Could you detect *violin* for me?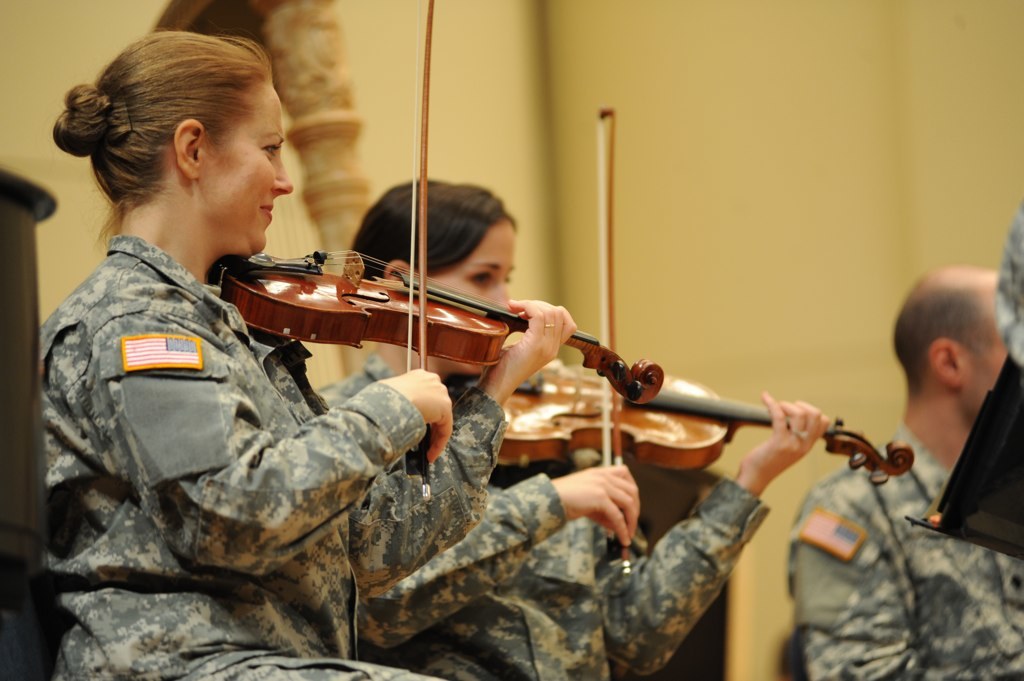
Detection result: Rect(206, 0, 667, 503).
